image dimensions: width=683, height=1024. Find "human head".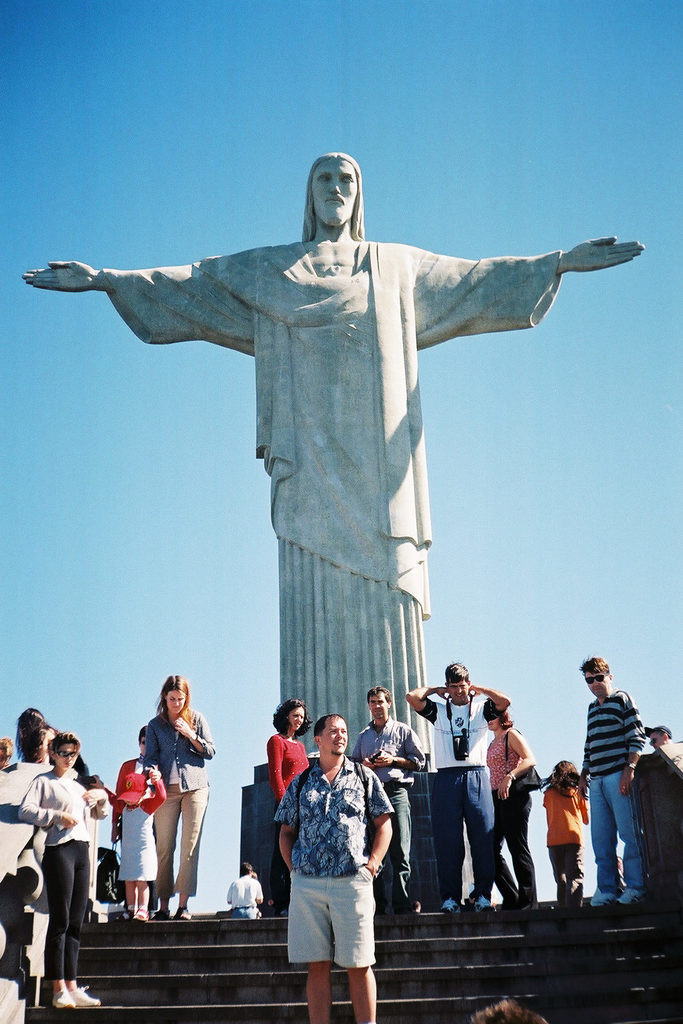
pyautogui.locateOnScreen(19, 709, 47, 751).
